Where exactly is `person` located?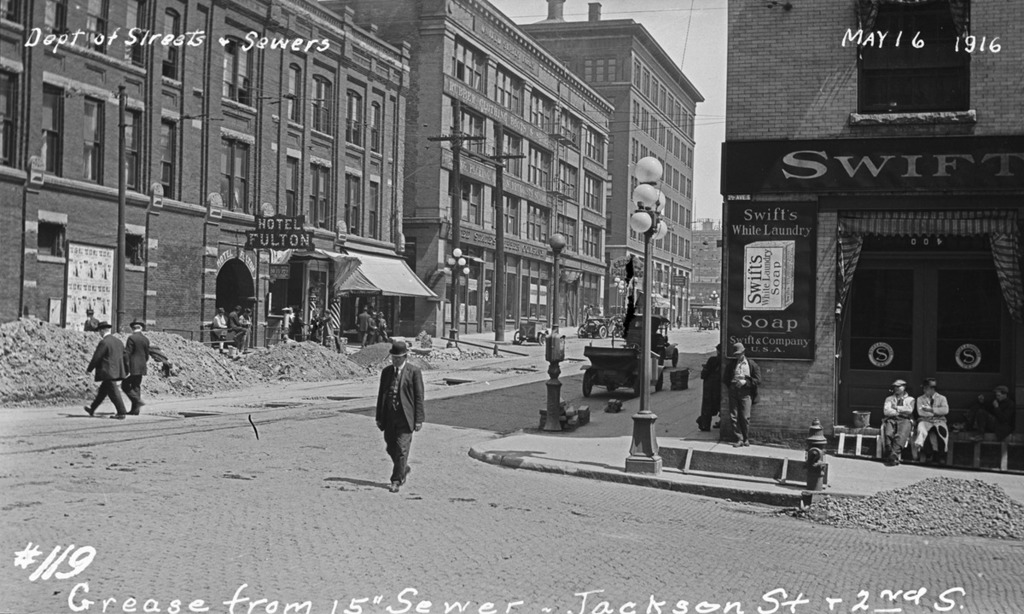
Its bounding box is 78:320:128:423.
